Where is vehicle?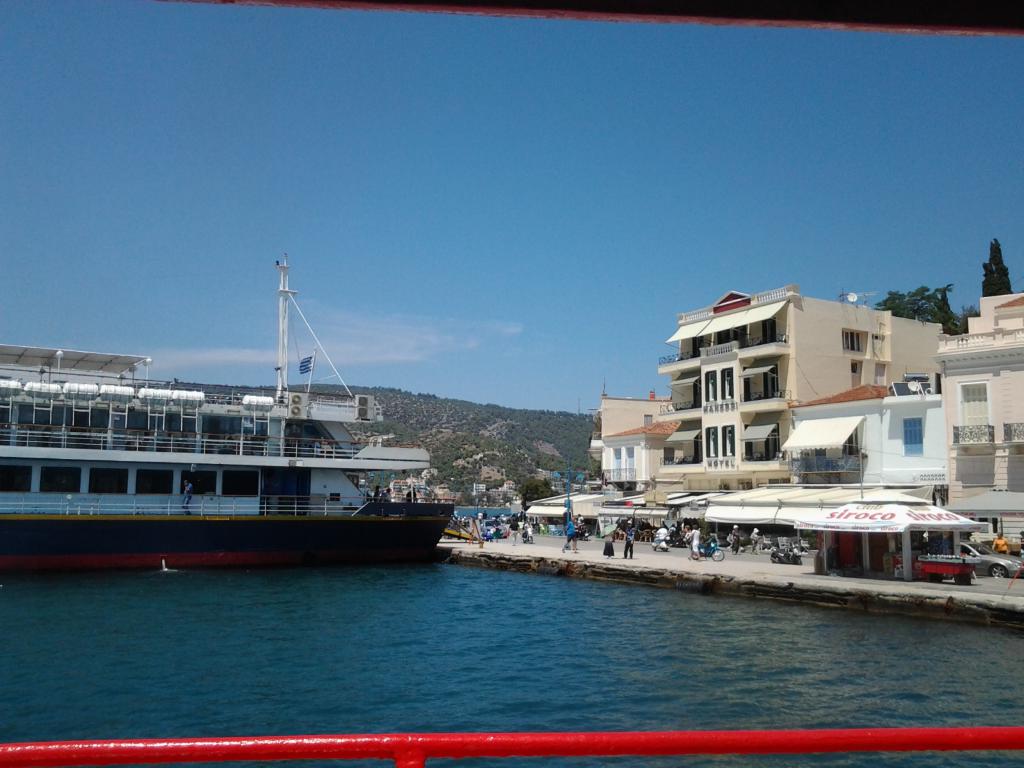
<region>652, 538, 671, 552</region>.
